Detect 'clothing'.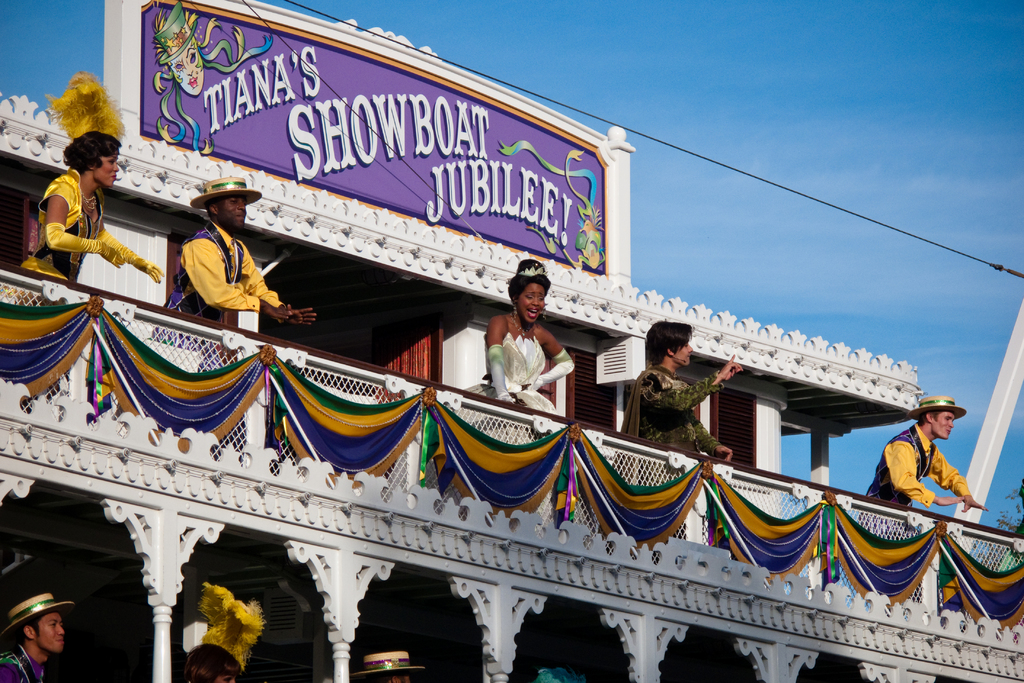
Detected at 623, 365, 724, 457.
